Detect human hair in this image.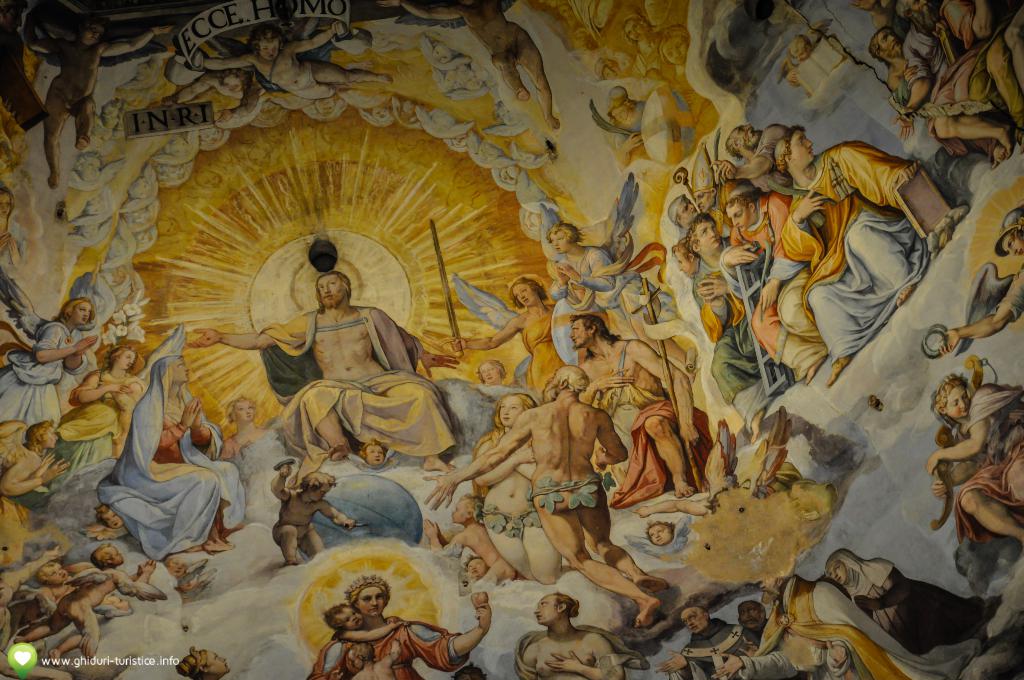
Detection: [left=300, top=469, right=333, bottom=495].
